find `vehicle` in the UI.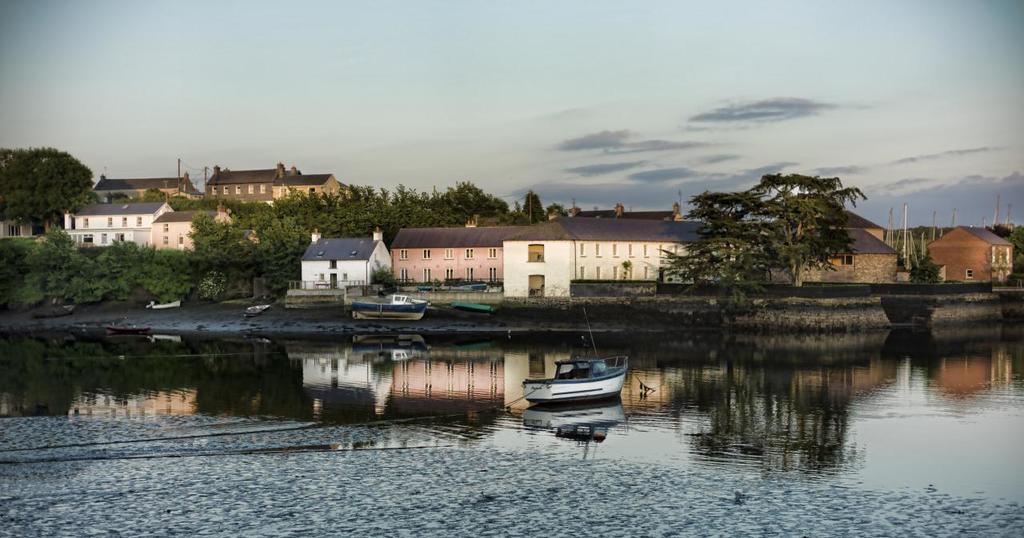
UI element at detection(348, 290, 430, 322).
